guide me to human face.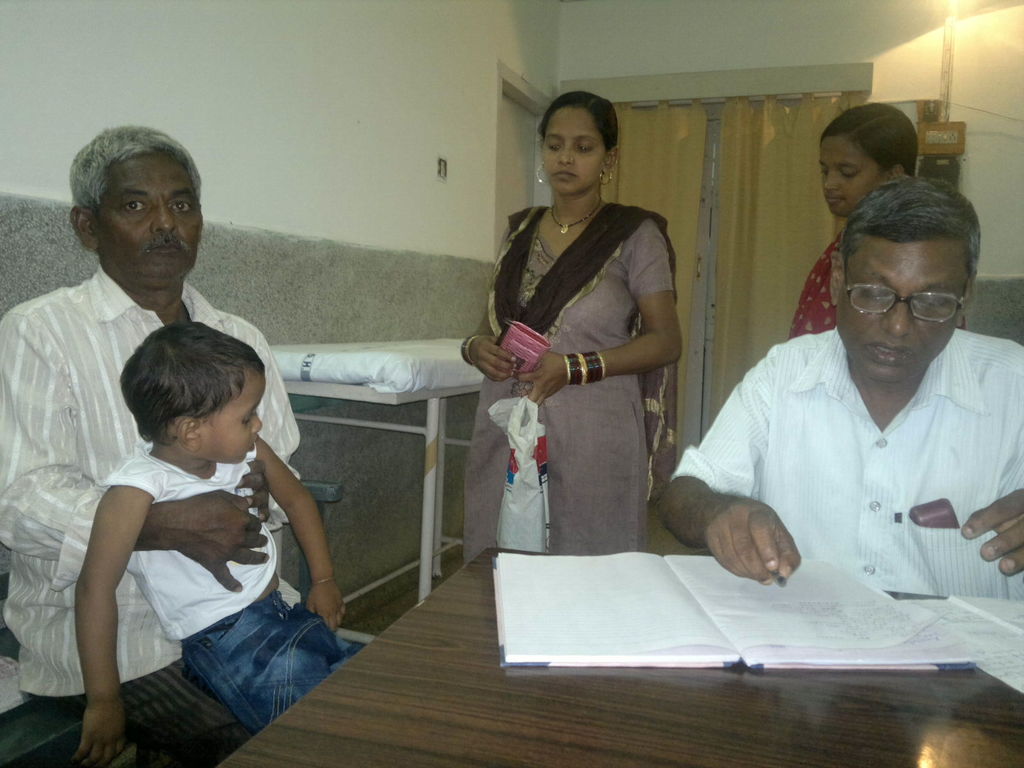
Guidance: (817, 135, 884, 219).
